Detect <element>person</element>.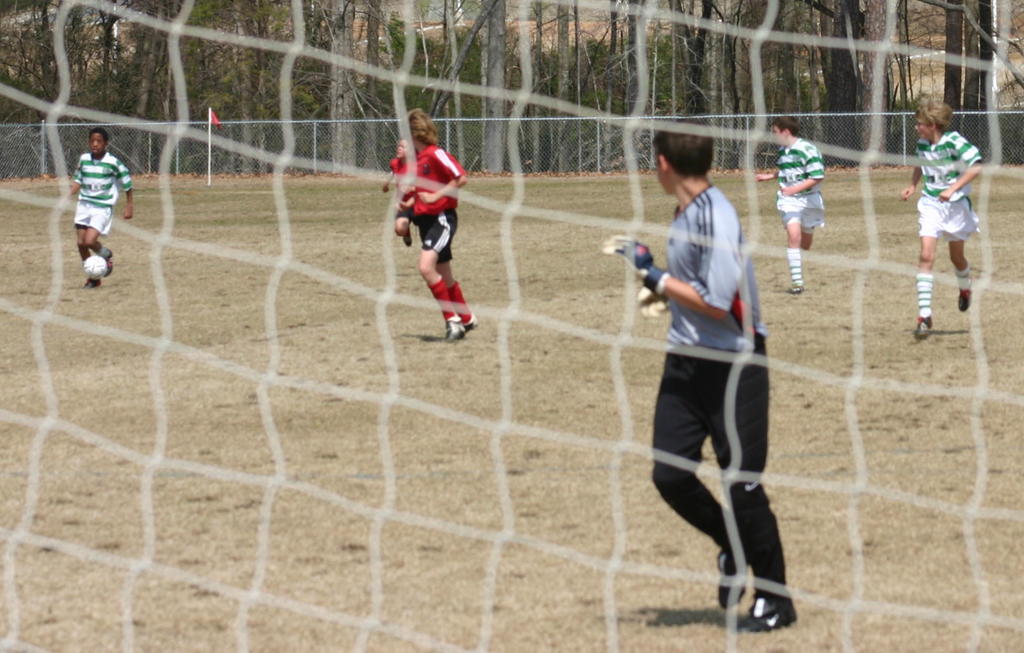
Detected at x1=72, y1=123, x2=140, y2=291.
